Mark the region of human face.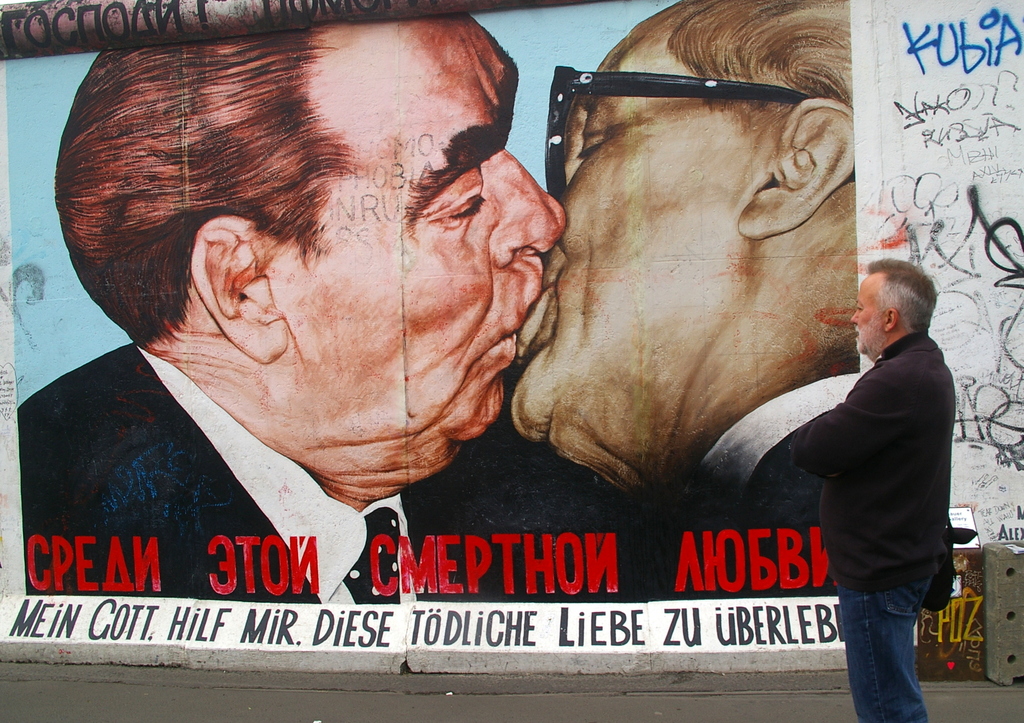
Region: 503:22:769:480.
